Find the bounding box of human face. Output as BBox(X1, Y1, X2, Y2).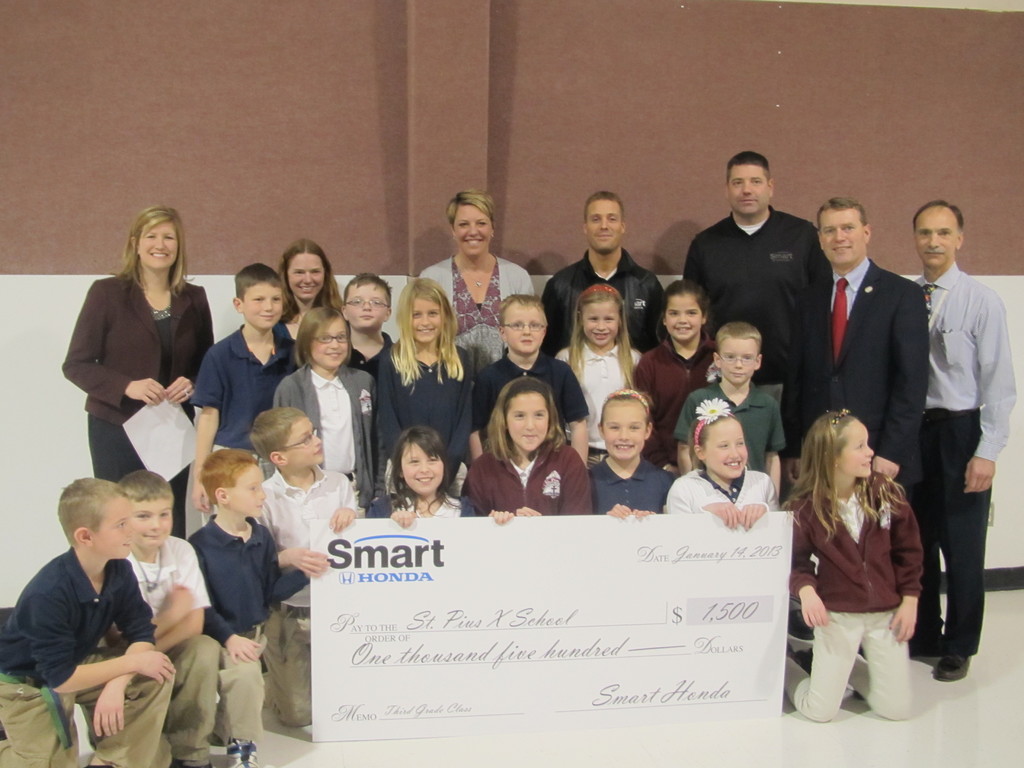
BBox(454, 204, 491, 255).
